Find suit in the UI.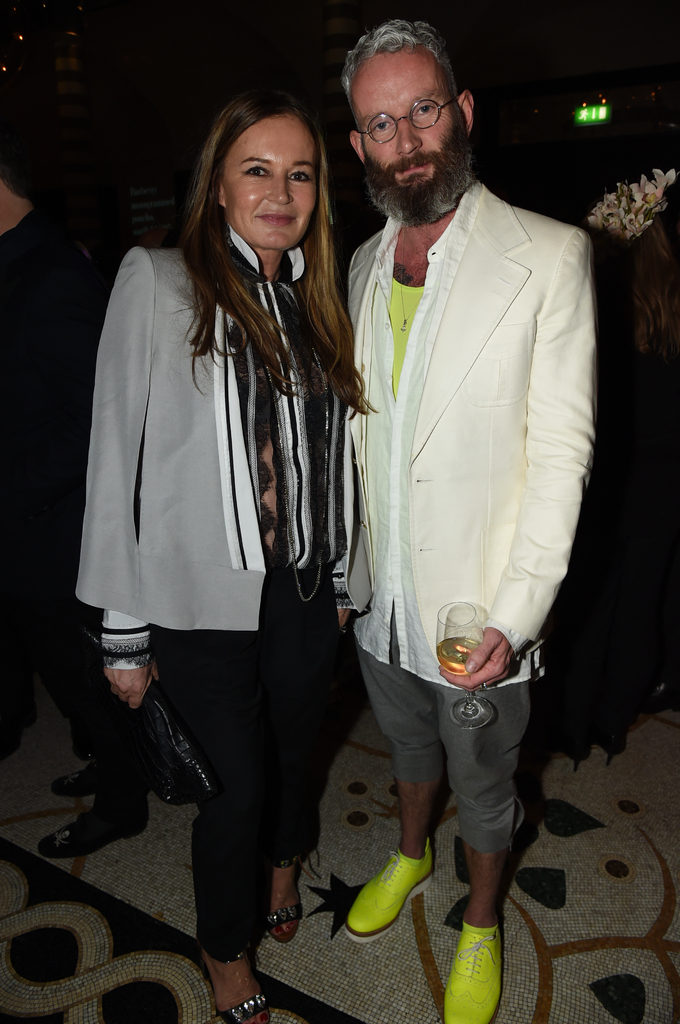
UI element at bbox(343, 180, 598, 672).
